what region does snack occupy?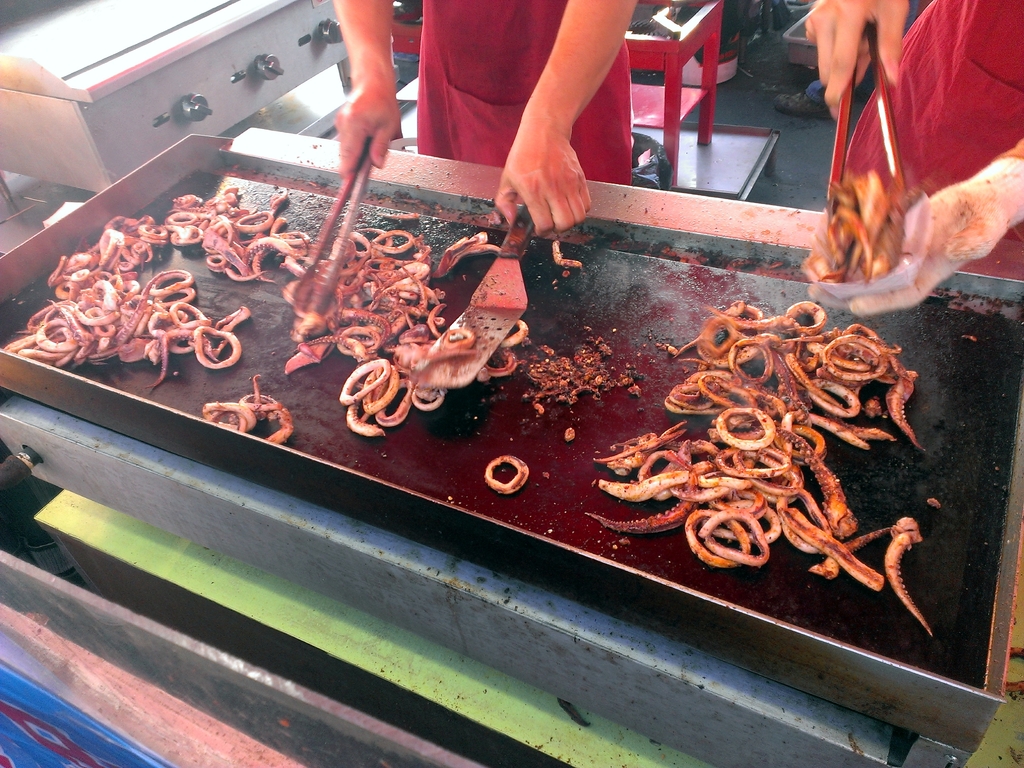
554, 302, 957, 633.
